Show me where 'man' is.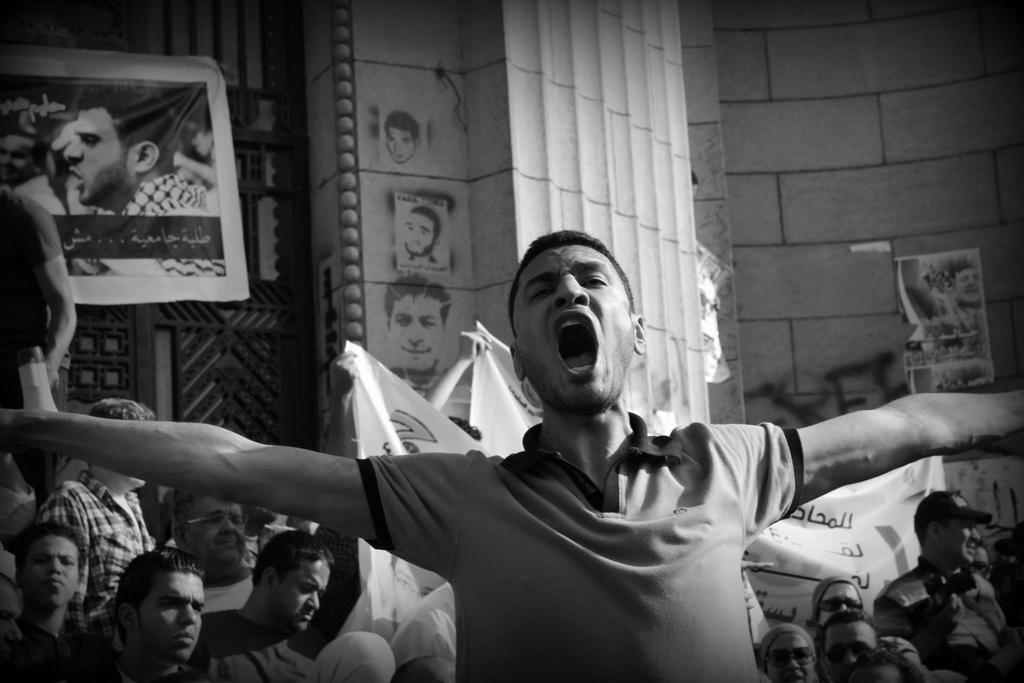
'man' is at crop(0, 226, 1022, 682).
